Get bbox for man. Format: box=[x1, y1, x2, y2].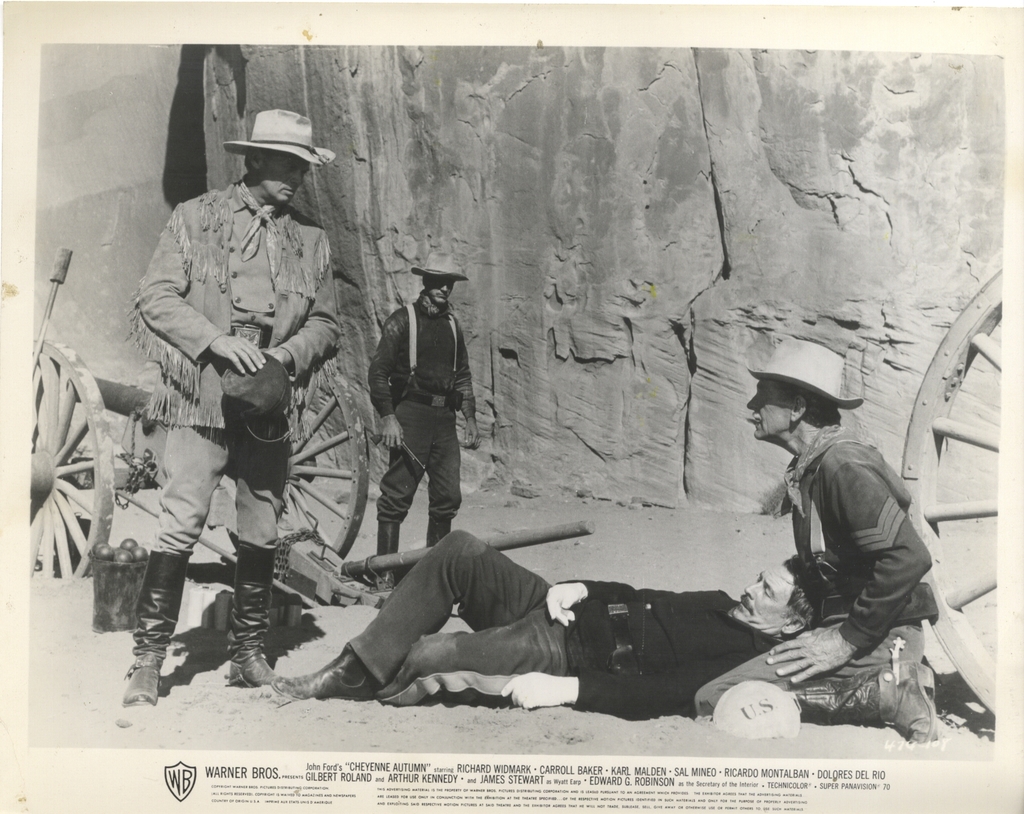
box=[364, 250, 474, 599].
